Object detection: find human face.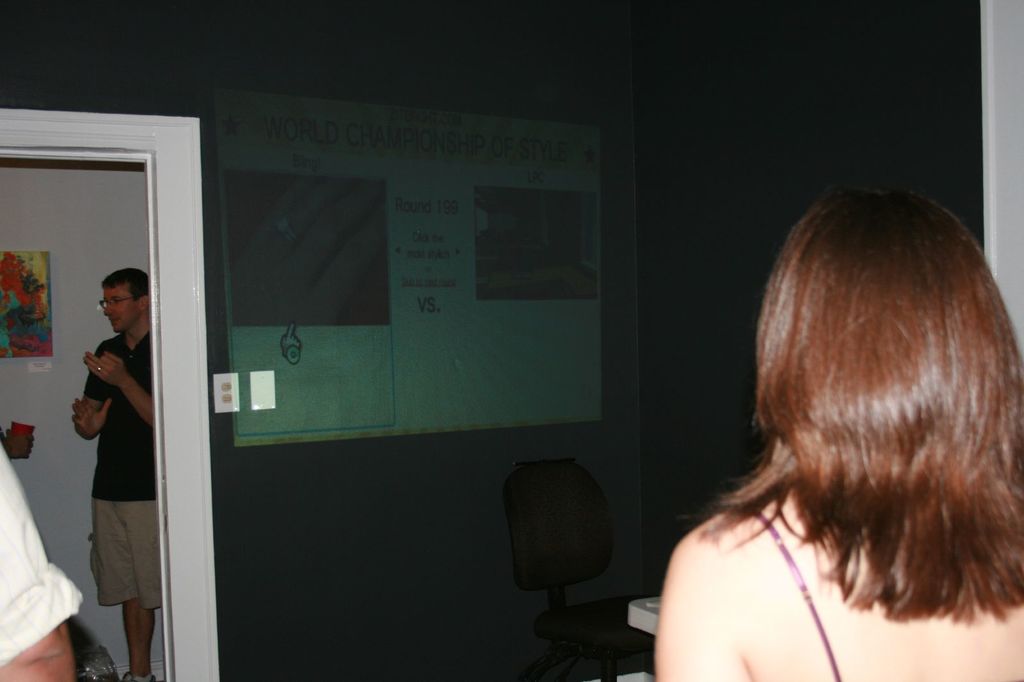
BBox(100, 287, 141, 330).
